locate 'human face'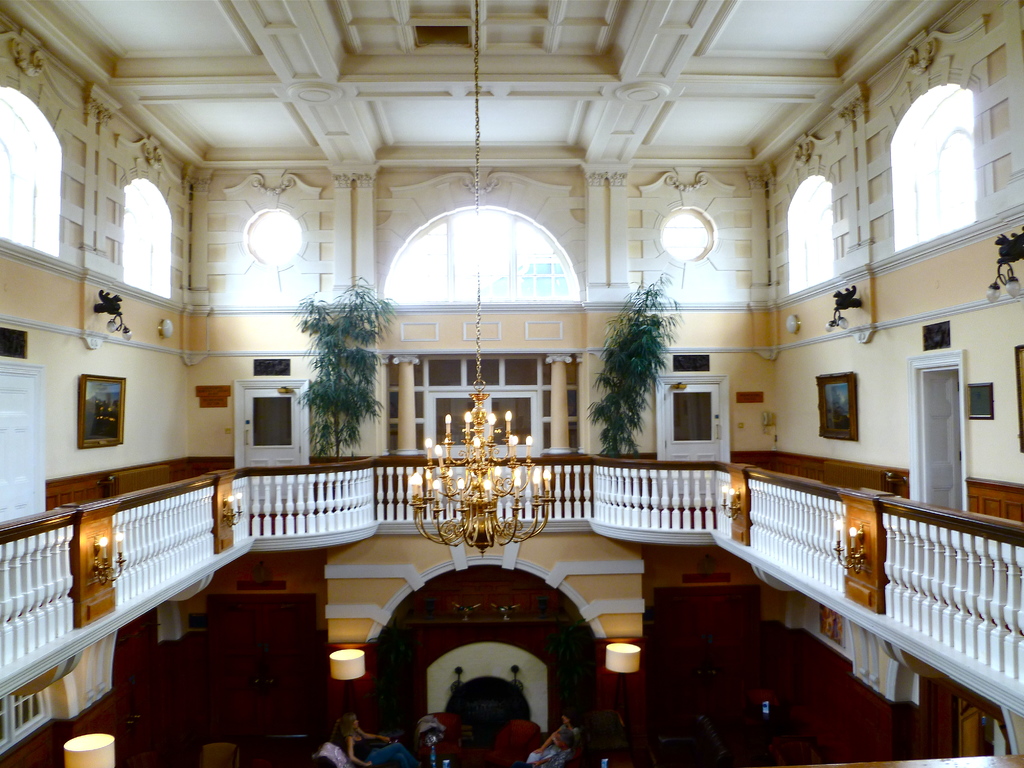
[x1=562, y1=713, x2=566, y2=728]
